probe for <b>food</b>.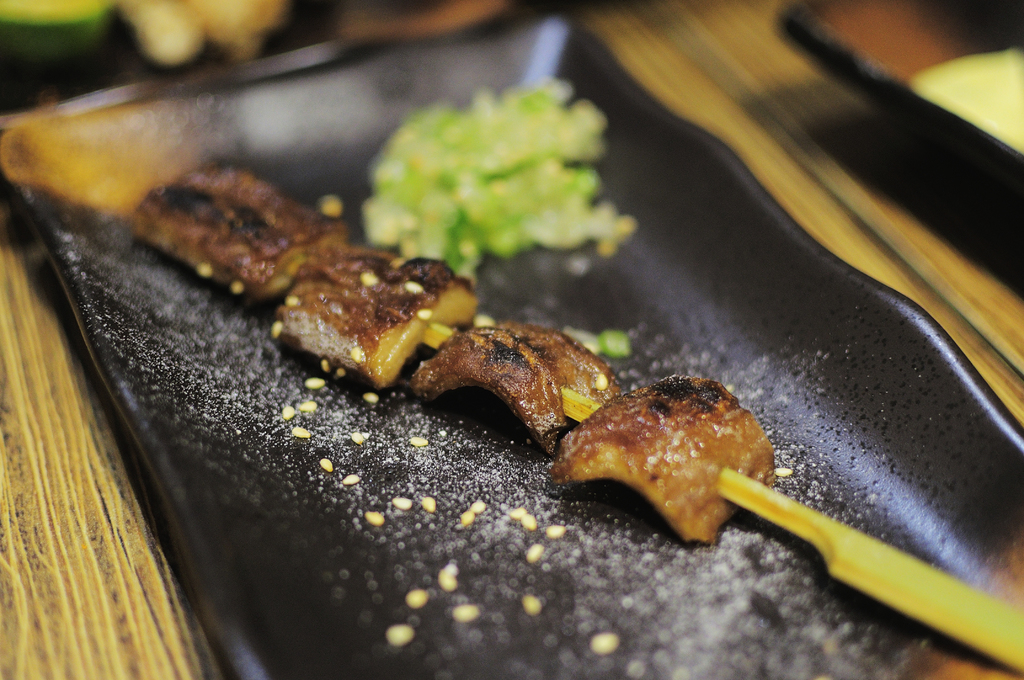
Probe result: 125,161,349,300.
